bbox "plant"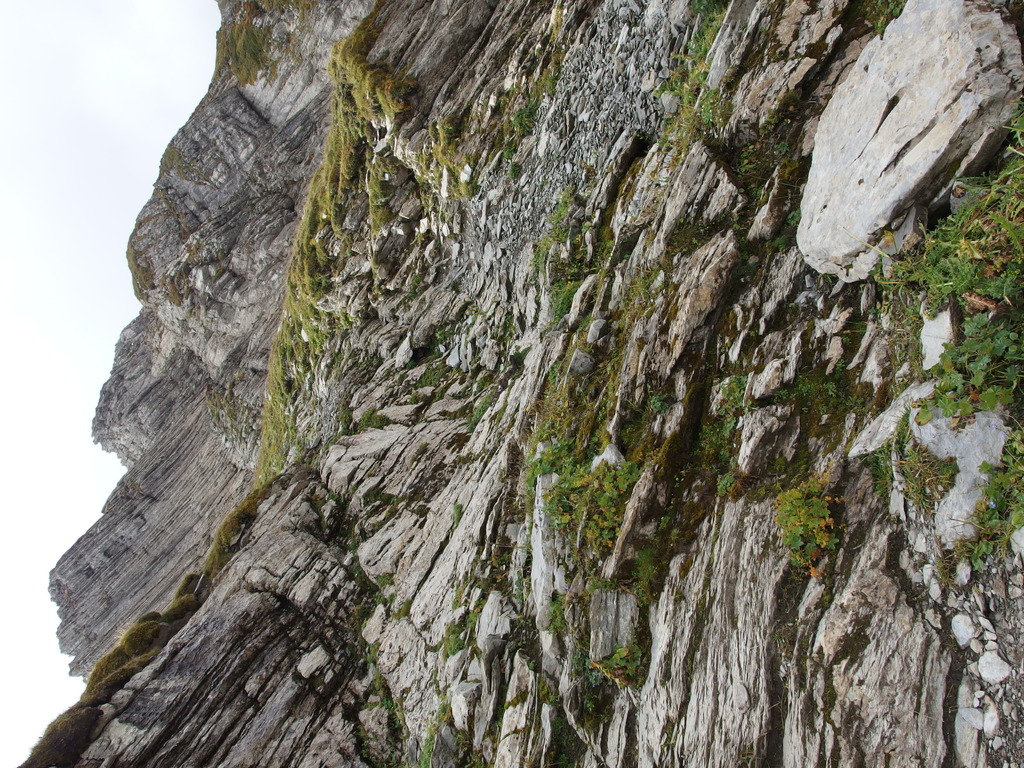
crop(876, 0, 906, 35)
